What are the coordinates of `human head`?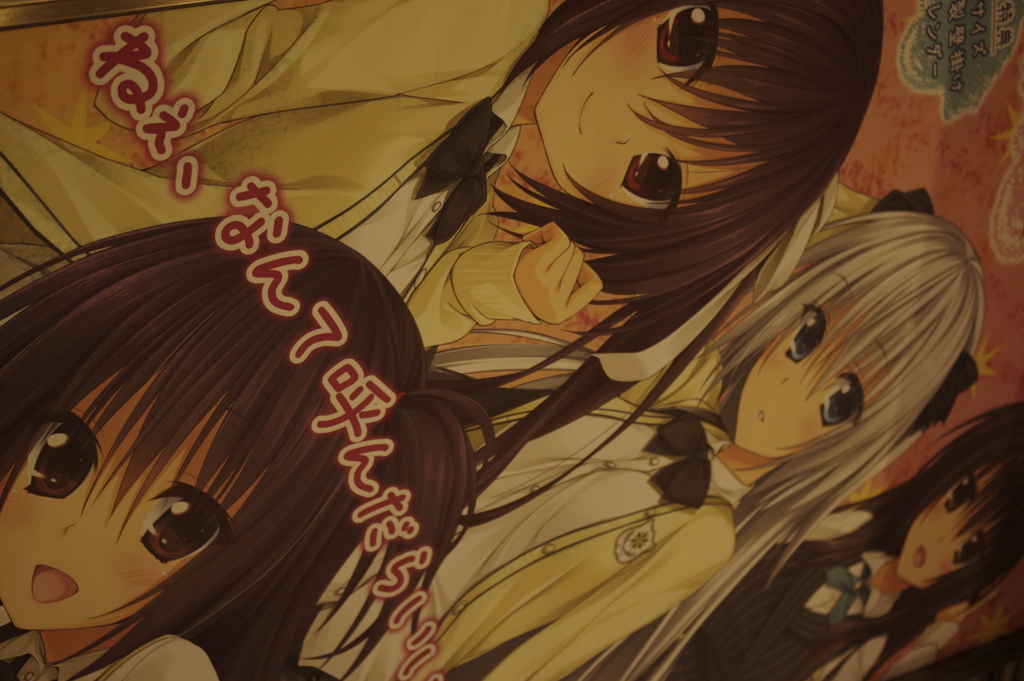
(left=27, top=231, right=447, bottom=658).
